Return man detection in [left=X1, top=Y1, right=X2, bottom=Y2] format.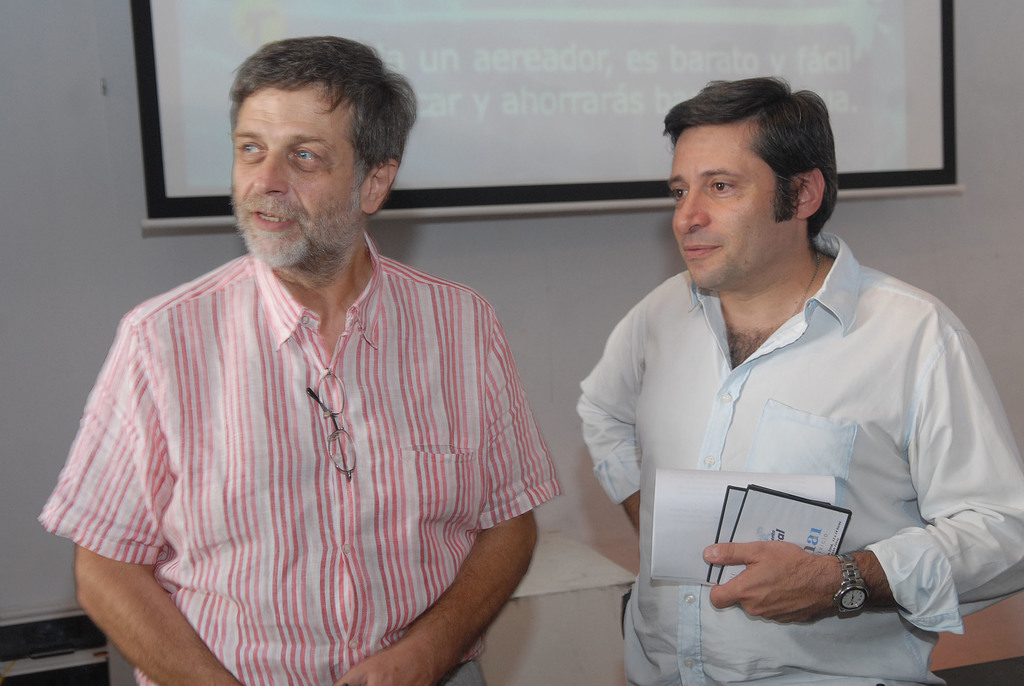
[left=35, top=41, right=563, bottom=685].
